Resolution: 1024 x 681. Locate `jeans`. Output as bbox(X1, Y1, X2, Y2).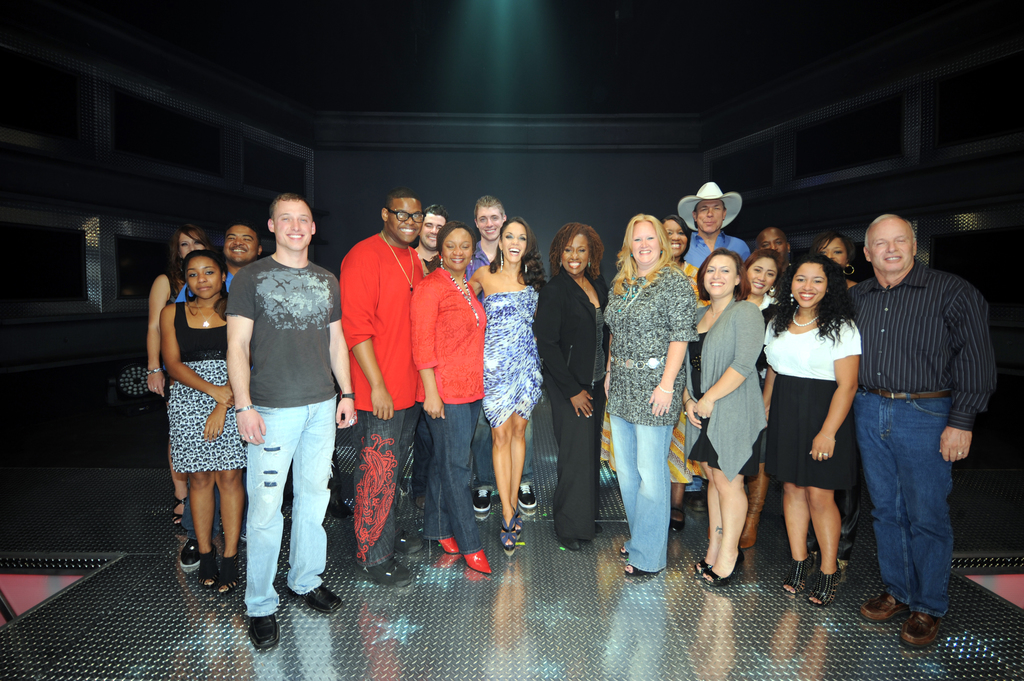
bbox(425, 403, 477, 544).
